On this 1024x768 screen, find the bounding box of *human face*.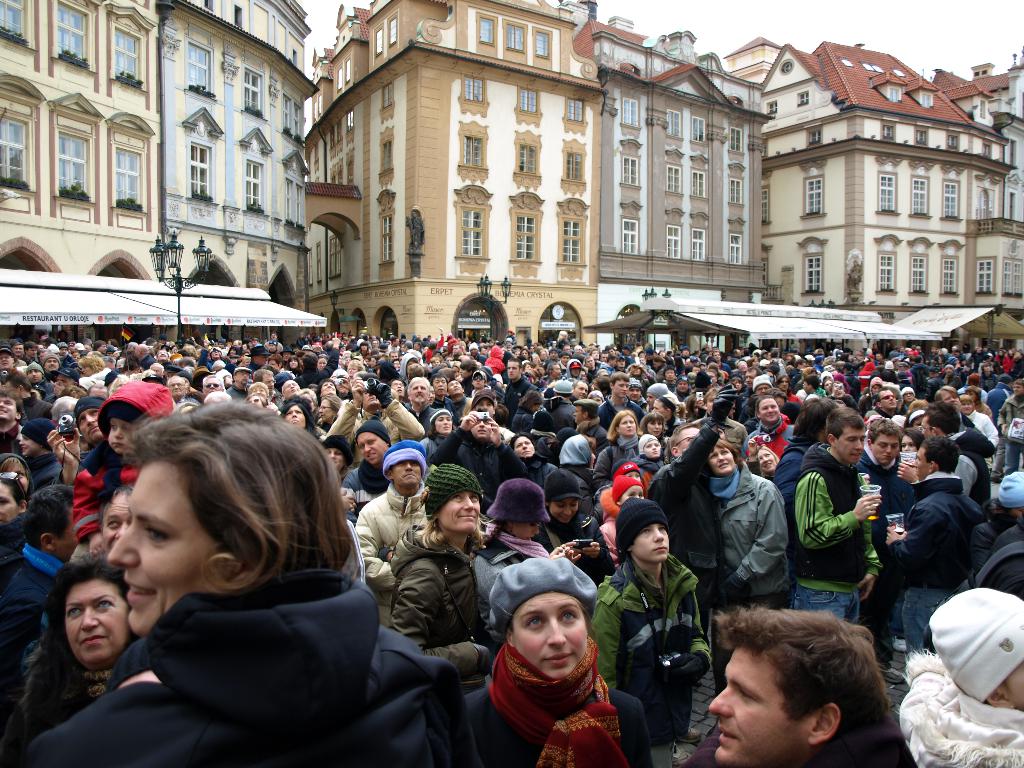
Bounding box: 838:429:864:466.
